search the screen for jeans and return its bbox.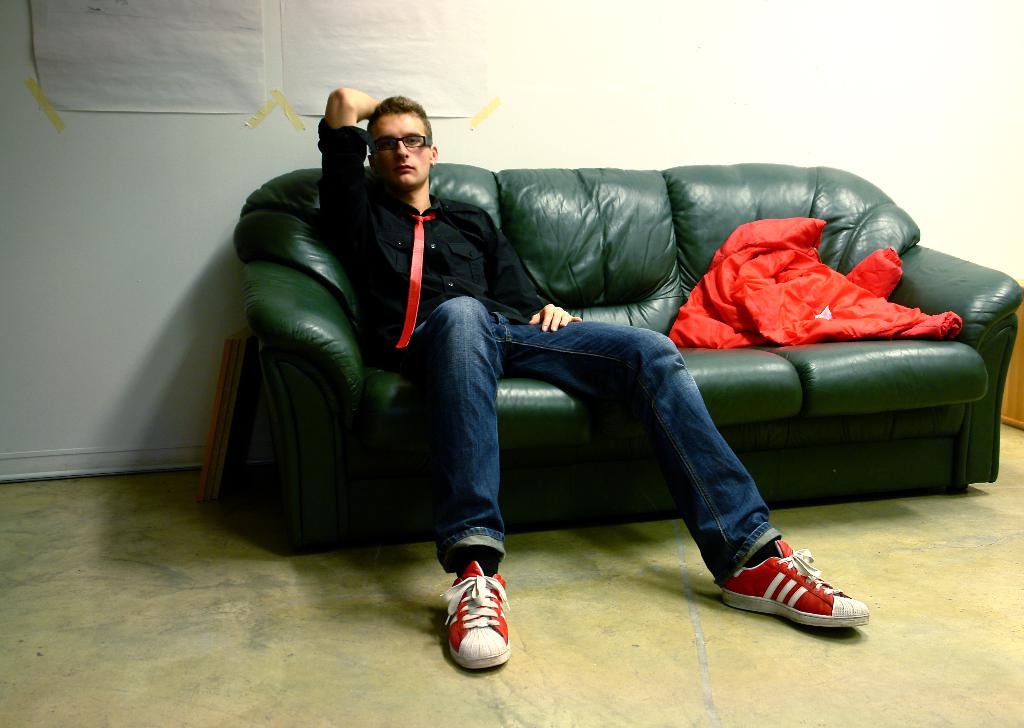
Found: rect(398, 297, 783, 586).
